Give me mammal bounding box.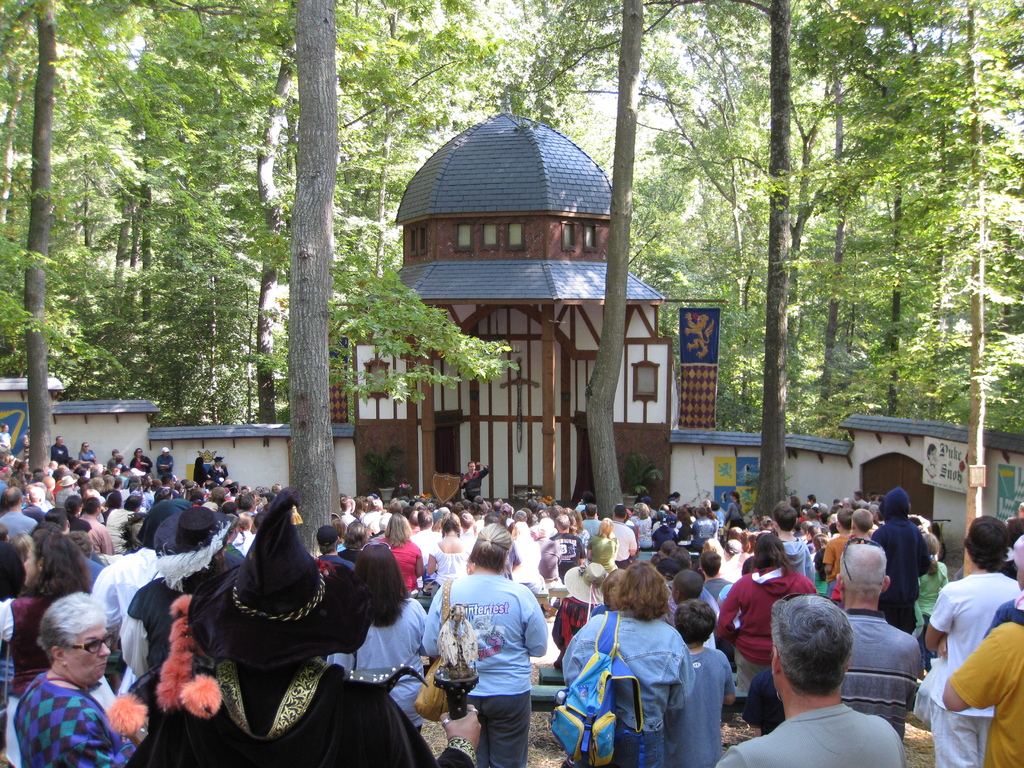
crop(836, 543, 927, 730).
